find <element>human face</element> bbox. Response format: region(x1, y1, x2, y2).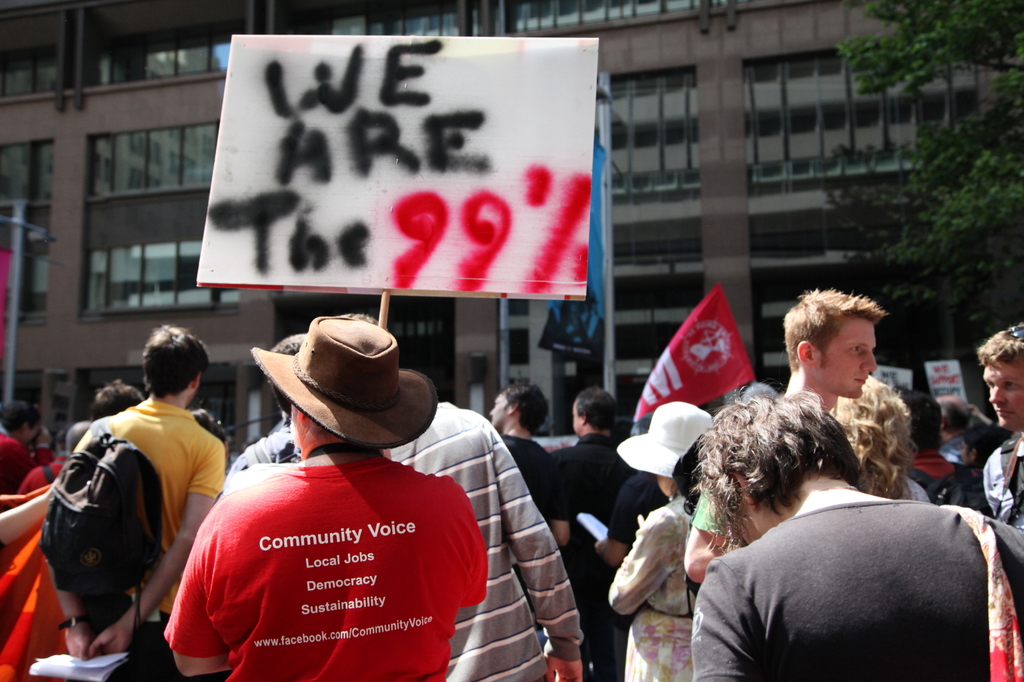
region(819, 322, 876, 400).
